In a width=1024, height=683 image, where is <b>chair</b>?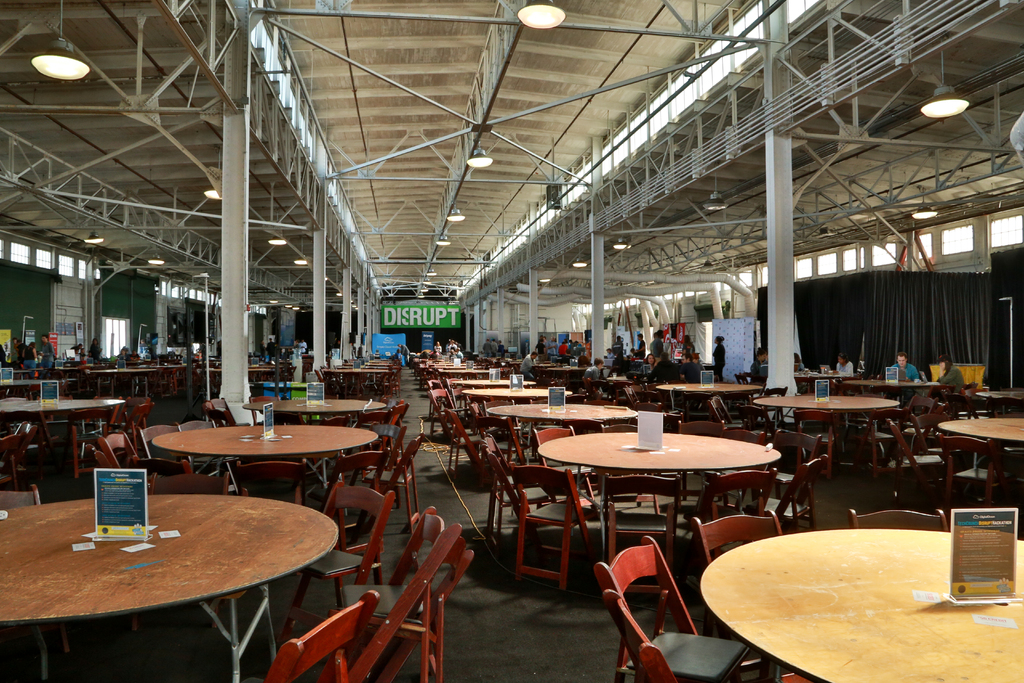
left=532, top=424, right=602, bottom=516.
